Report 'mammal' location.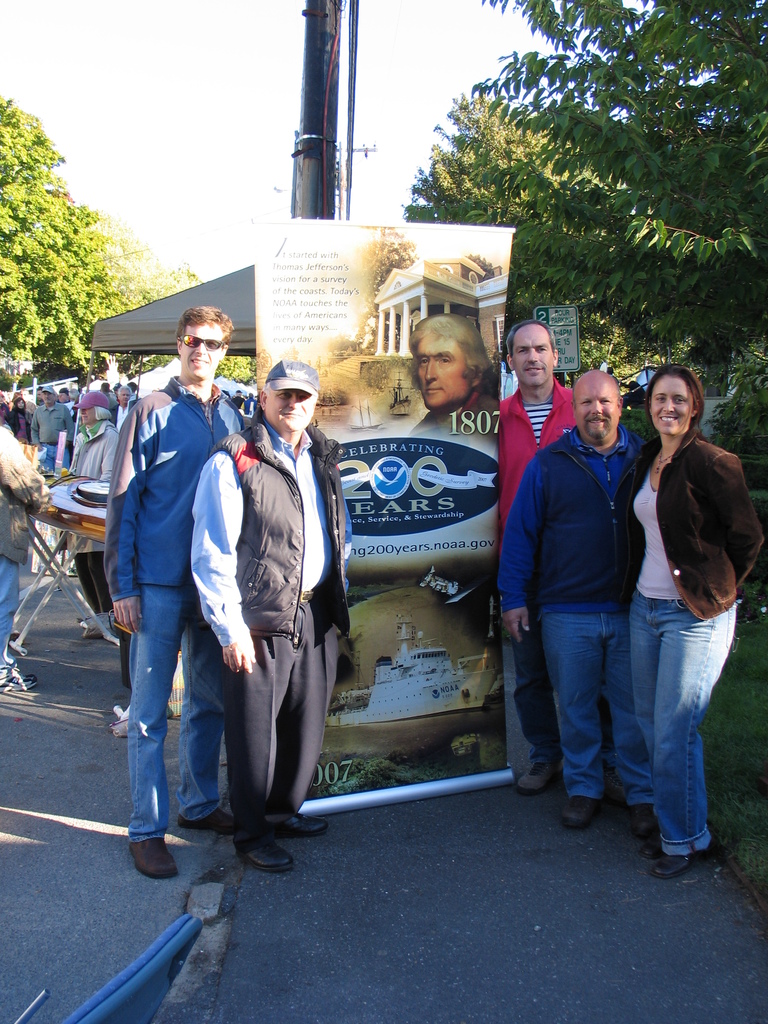
Report: region(491, 309, 577, 792).
